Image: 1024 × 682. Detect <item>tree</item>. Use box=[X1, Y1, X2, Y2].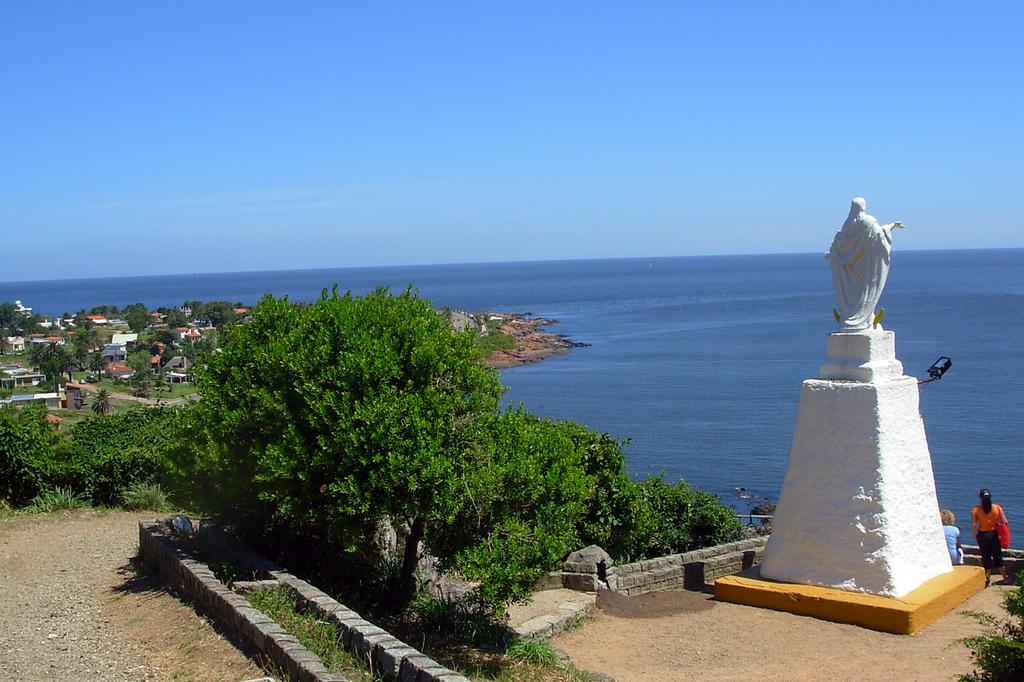
box=[254, 276, 507, 601].
